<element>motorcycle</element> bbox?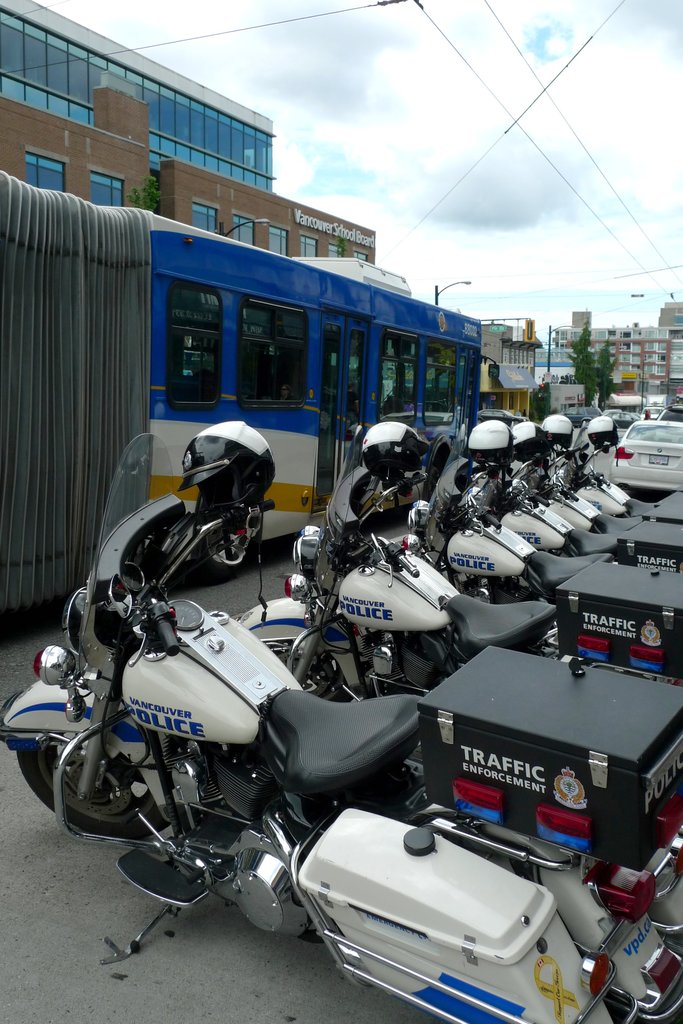
pyautogui.locateOnScreen(467, 452, 675, 554)
